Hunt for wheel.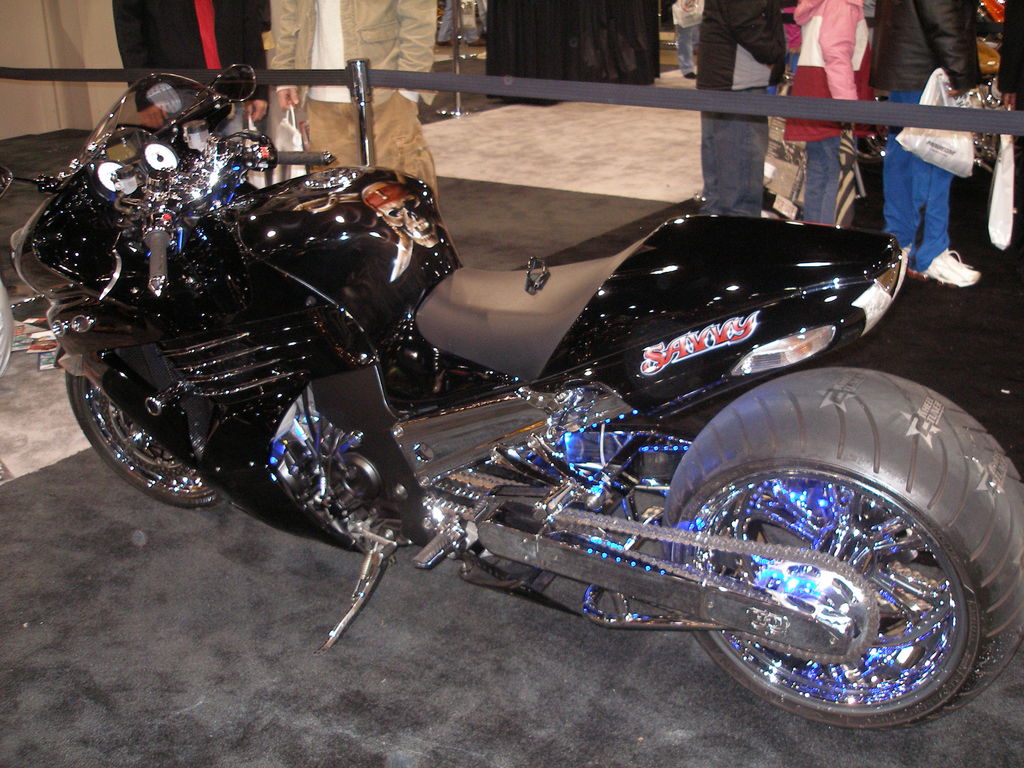
Hunted down at left=703, top=356, right=1009, bottom=719.
